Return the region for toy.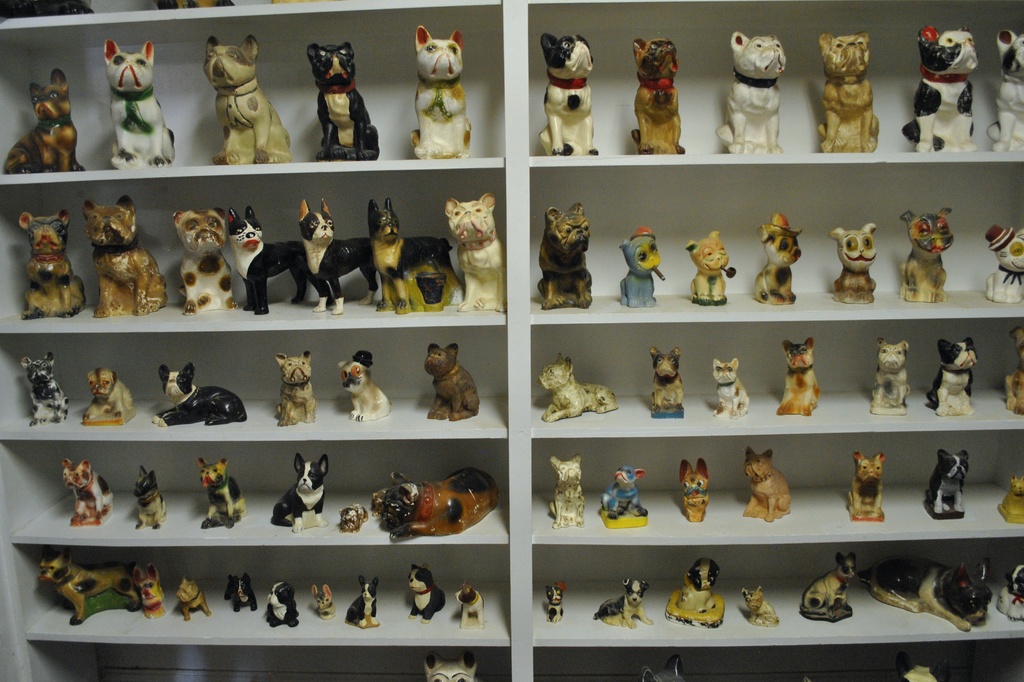
593 580 653 630.
